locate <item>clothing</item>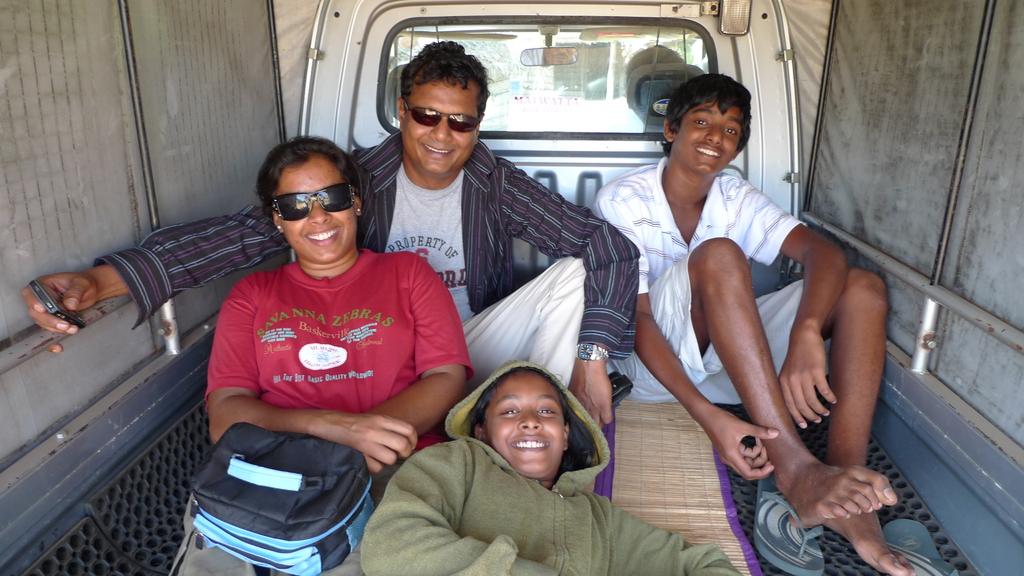
x1=172 y1=222 x2=473 y2=532
